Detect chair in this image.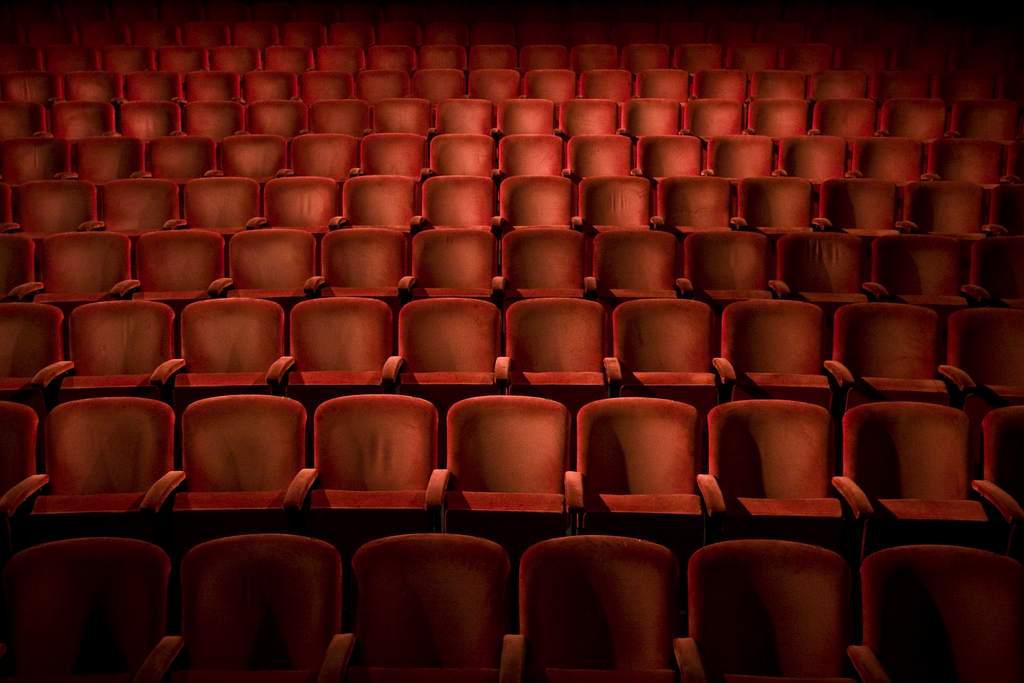
Detection: rect(145, 134, 217, 182).
